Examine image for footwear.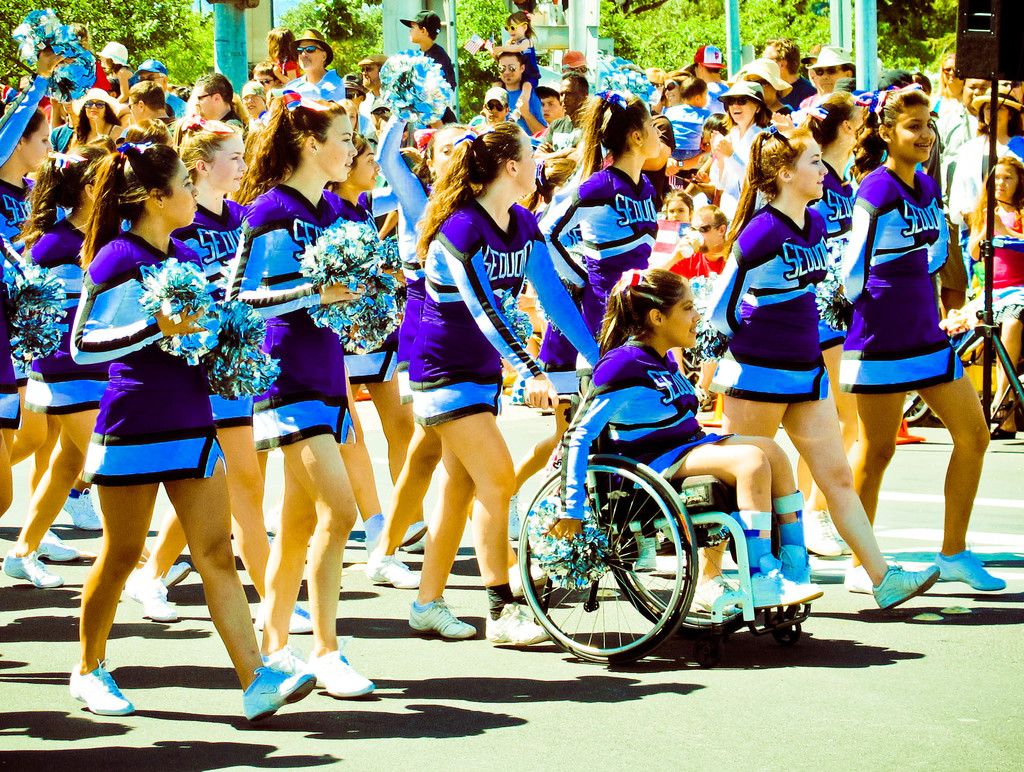
Examination result: {"x1": 485, "y1": 605, "x2": 550, "y2": 646}.
